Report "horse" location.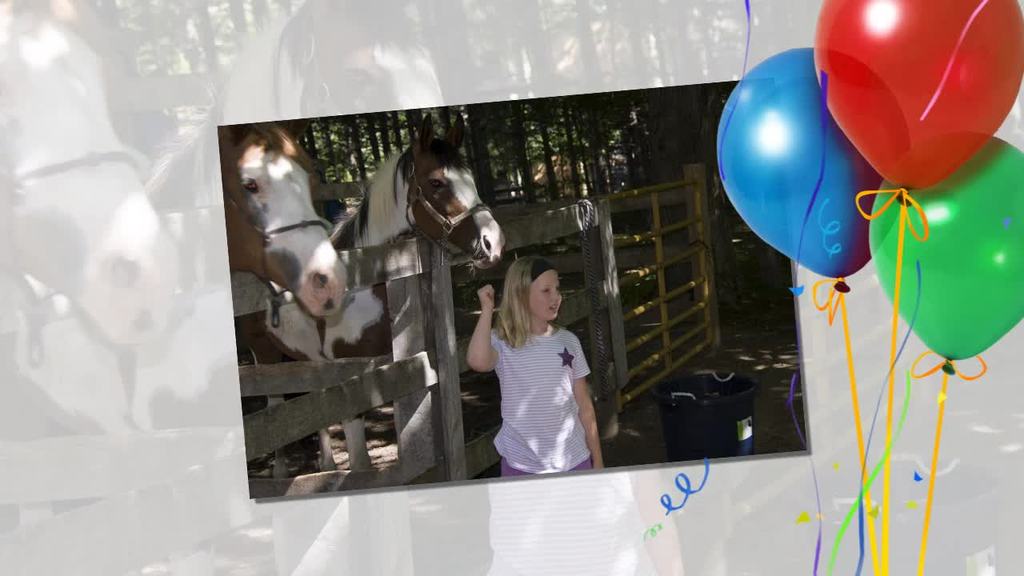
Report: [left=261, top=107, right=505, bottom=475].
